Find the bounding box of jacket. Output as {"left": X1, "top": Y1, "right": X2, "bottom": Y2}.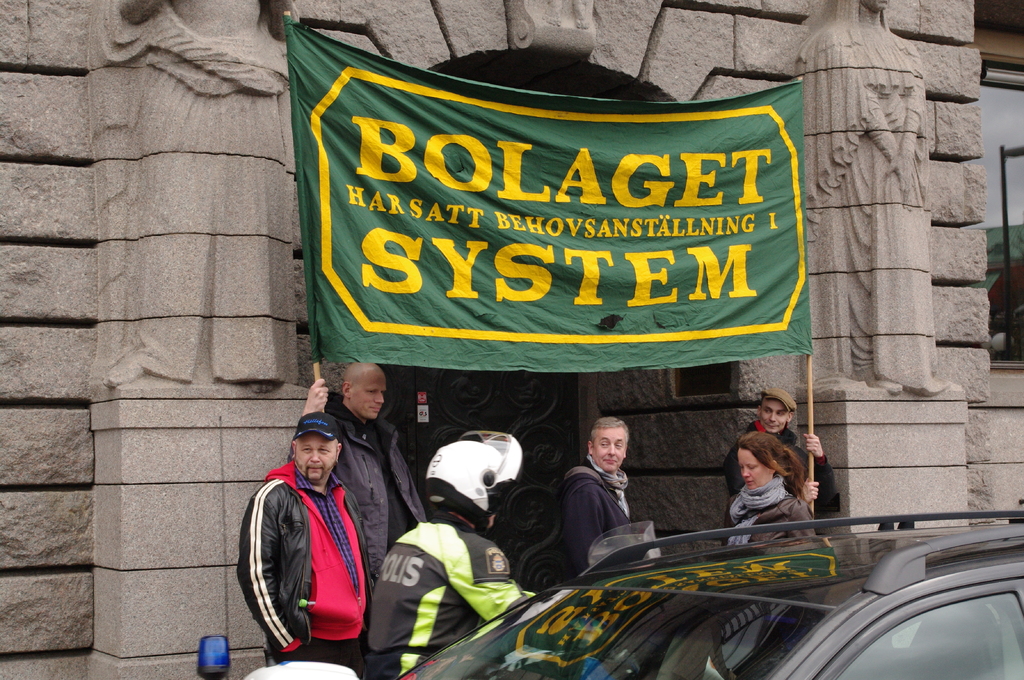
{"left": 735, "top": 492, "right": 813, "bottom": 543}.
